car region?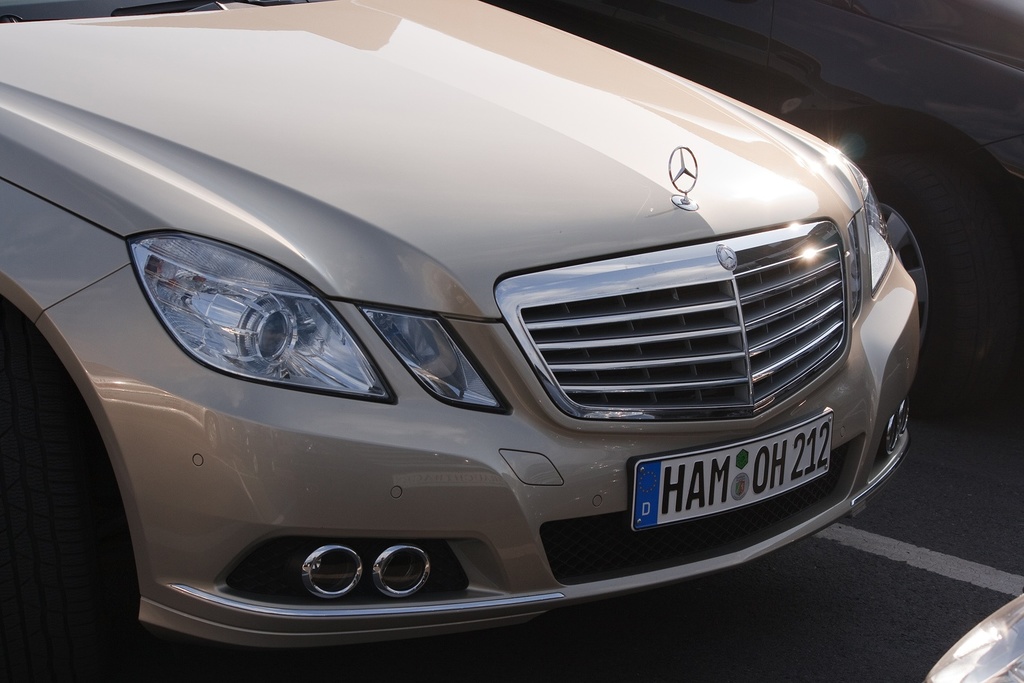
locate(0, 0, 948, 645)
